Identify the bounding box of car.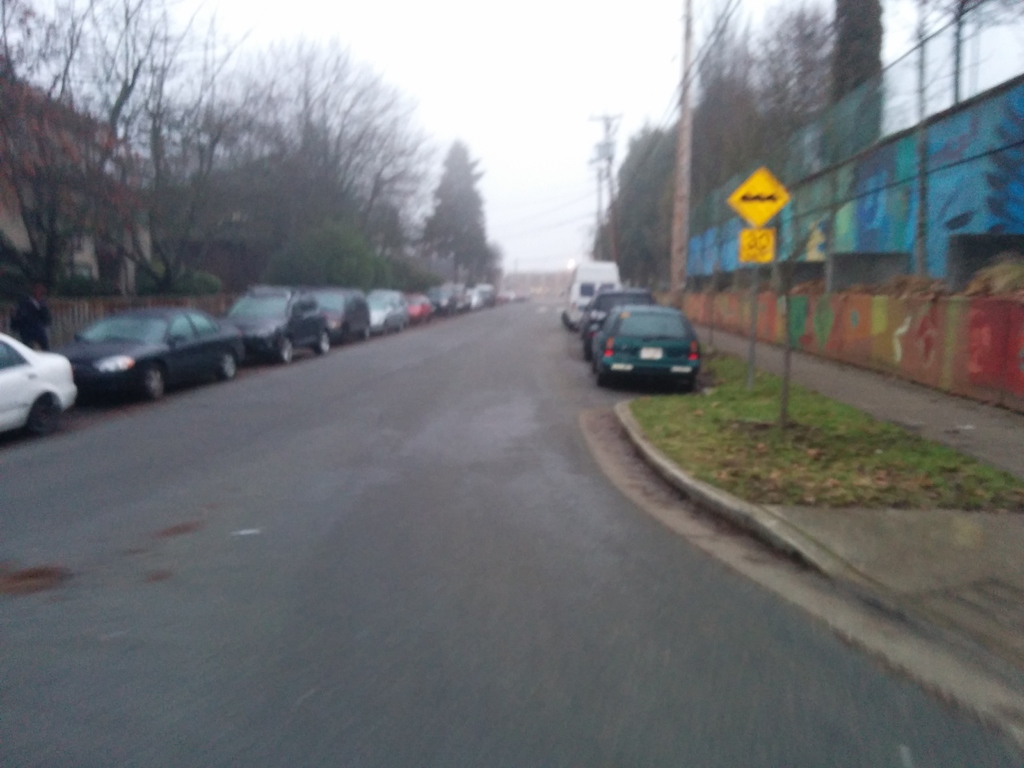
60, 302, 243, 401.
